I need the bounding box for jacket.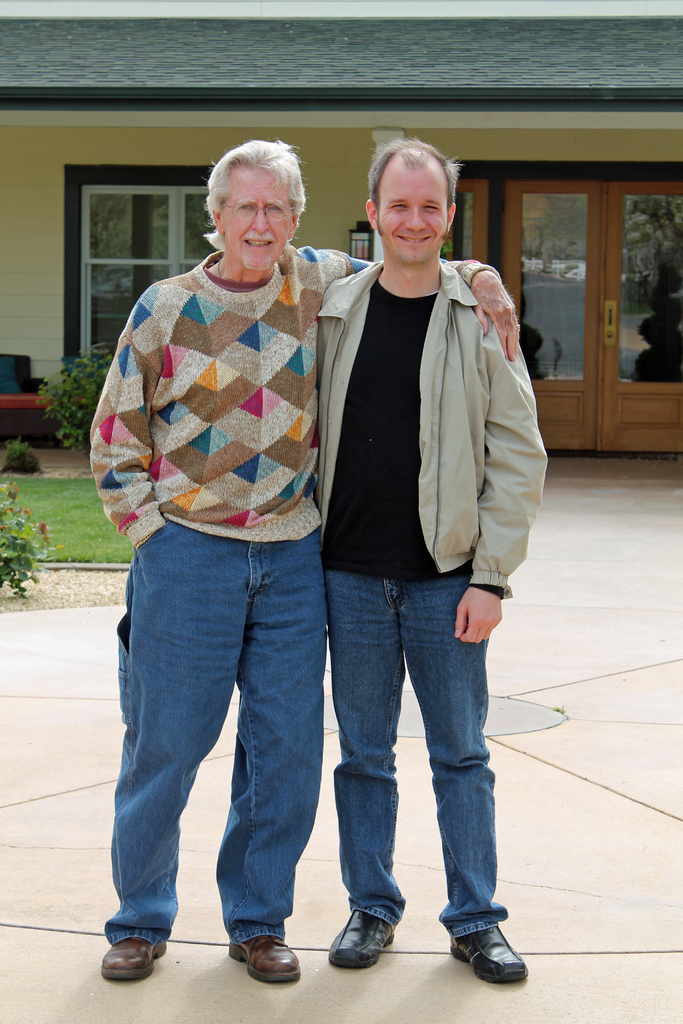
Here it is: BBox(283, 228, 582, 616).
